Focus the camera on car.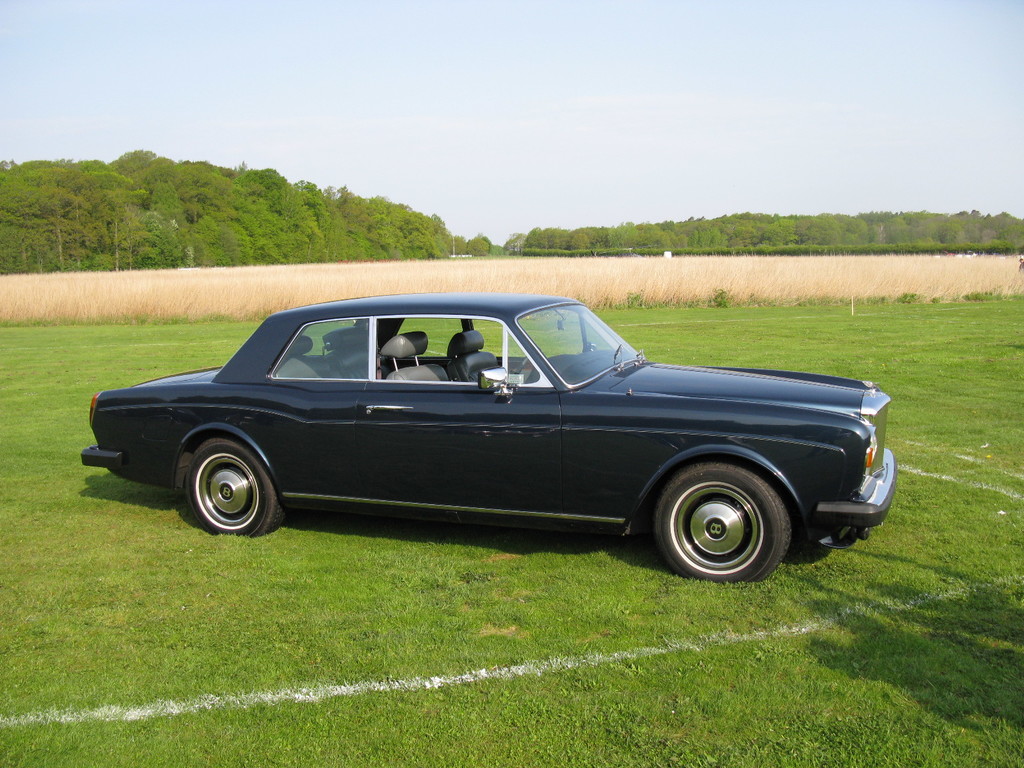
Focus region: <region>77, 288, 911, 583</region>.
